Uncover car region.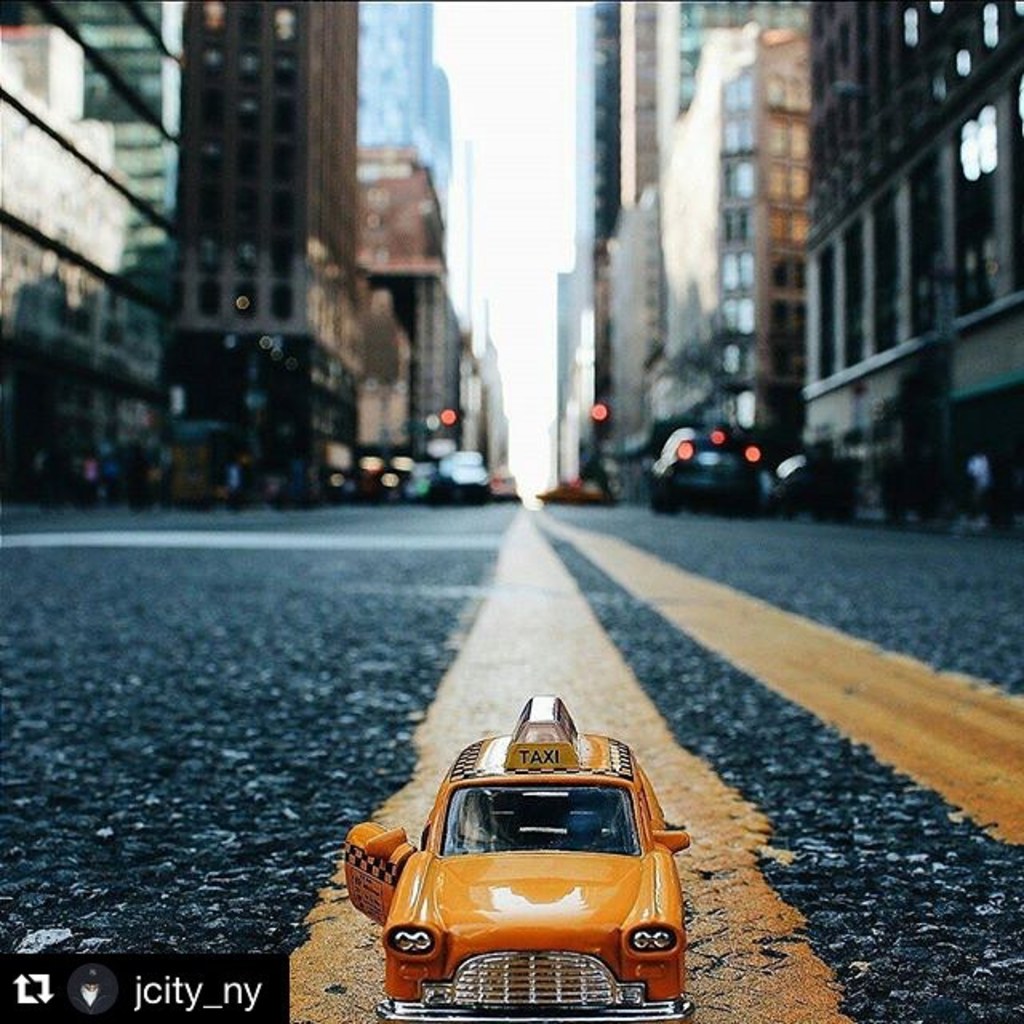
Uncovered: x1=426, y1=454, x2=488, y2=512.
